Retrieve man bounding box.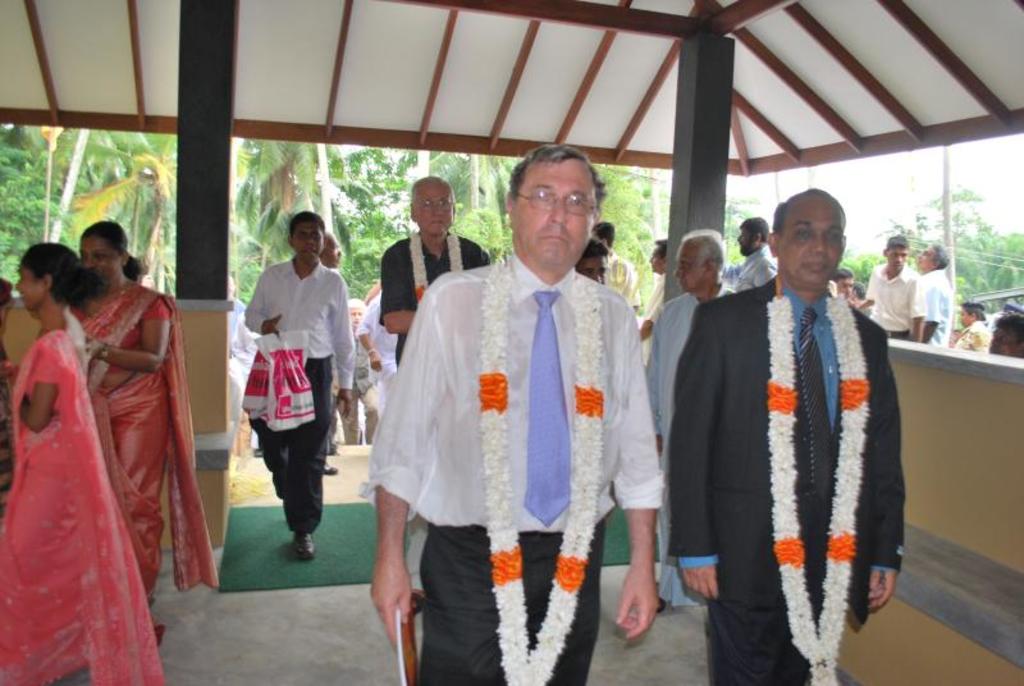
Bounding box: BBox(673, 189, 904, 685).
